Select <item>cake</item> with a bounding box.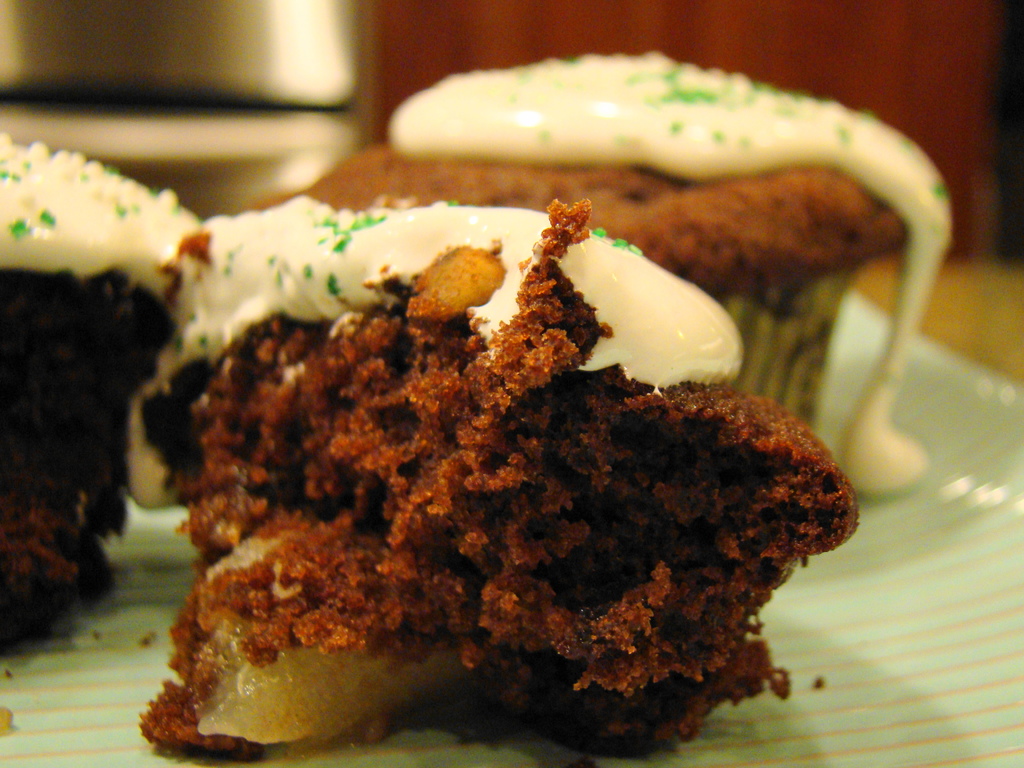
bbox=[141, 198, 865, 760].
